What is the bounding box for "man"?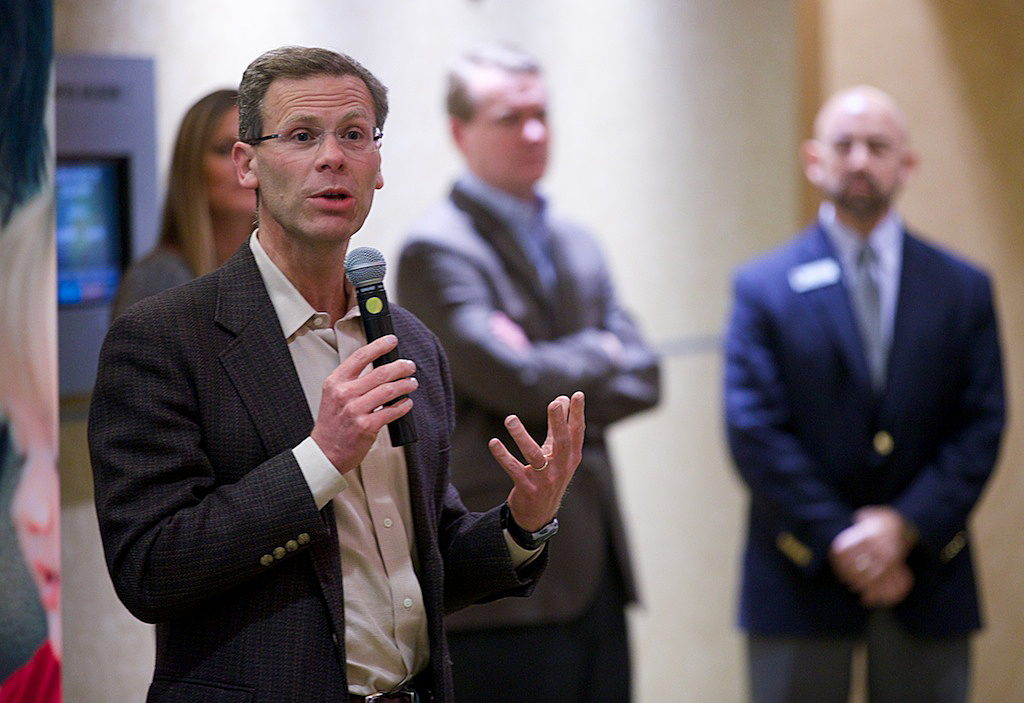
crop(398, 36, 674, 702).
